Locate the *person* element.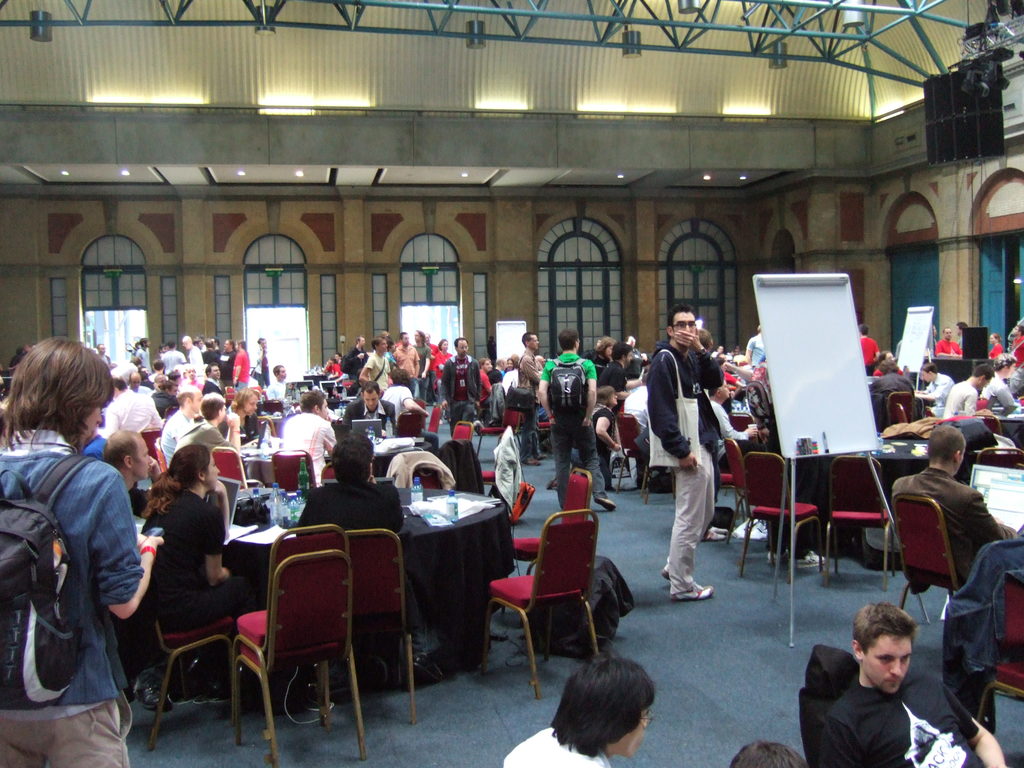
Element bbox: region(360, 338, 392, 380).
